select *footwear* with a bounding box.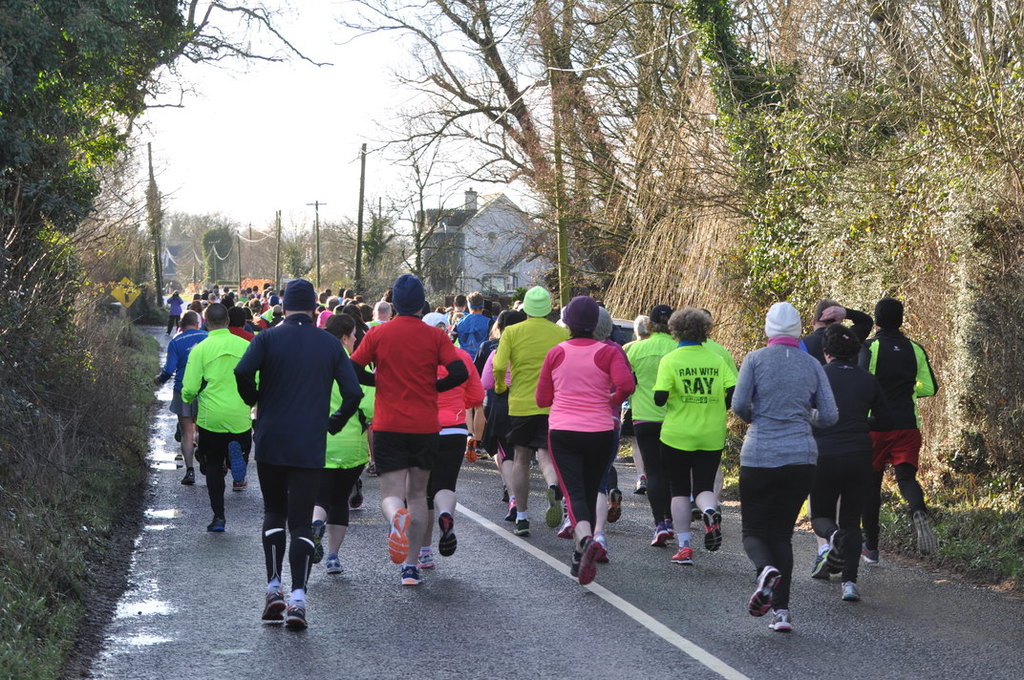
bbox=(390, 506, 411, 564).
